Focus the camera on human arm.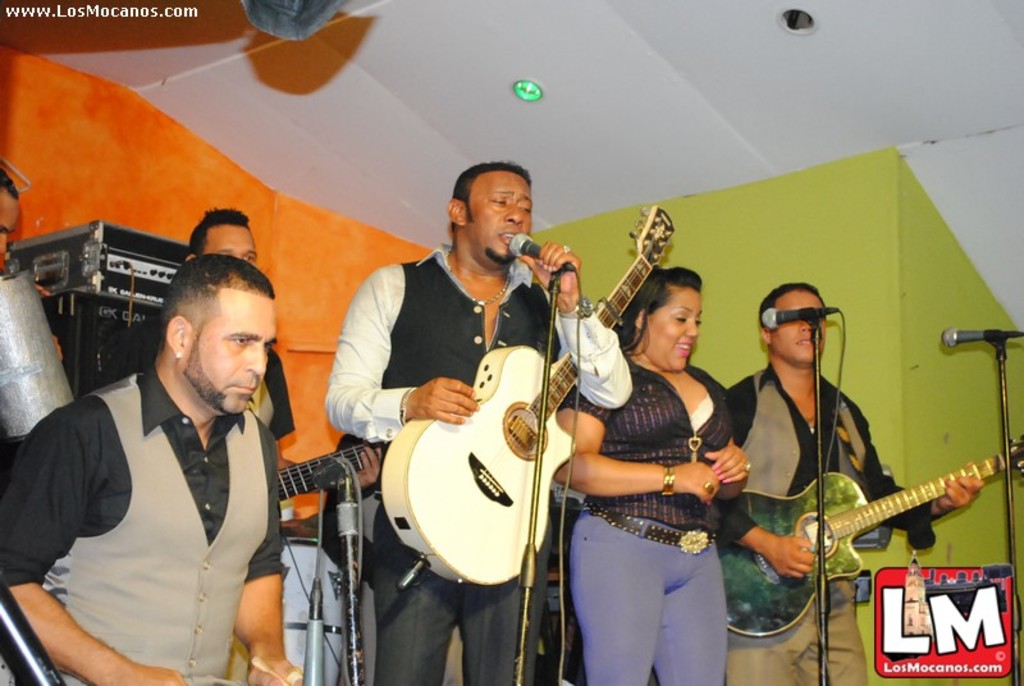
Focus region: box(724, 385, 822, 580).
